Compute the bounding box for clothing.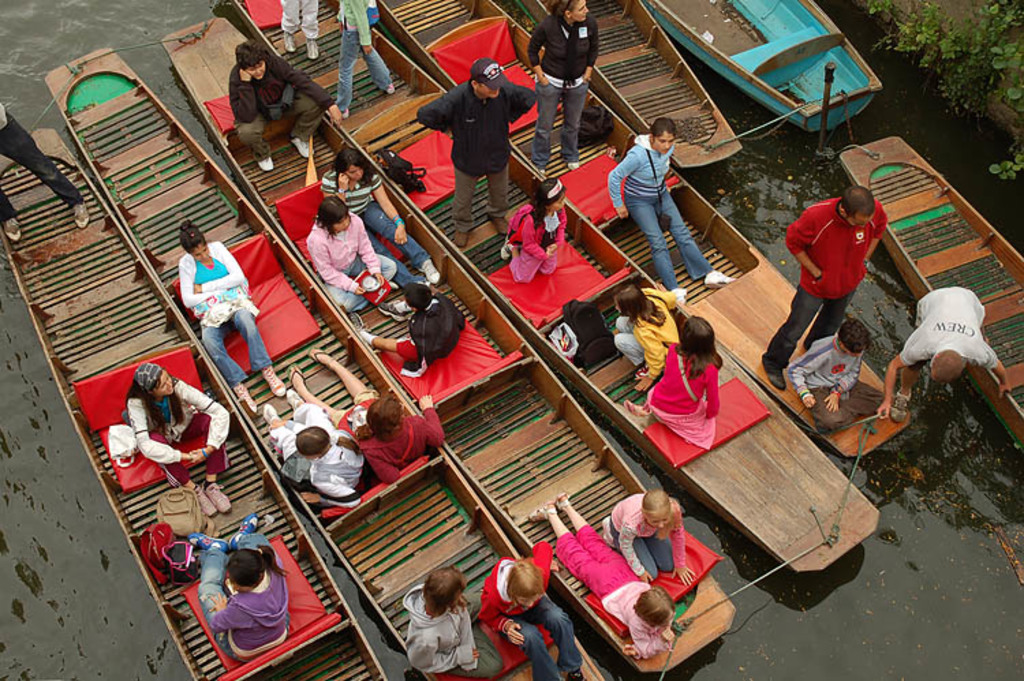
region(758, 198, 892, 373).
